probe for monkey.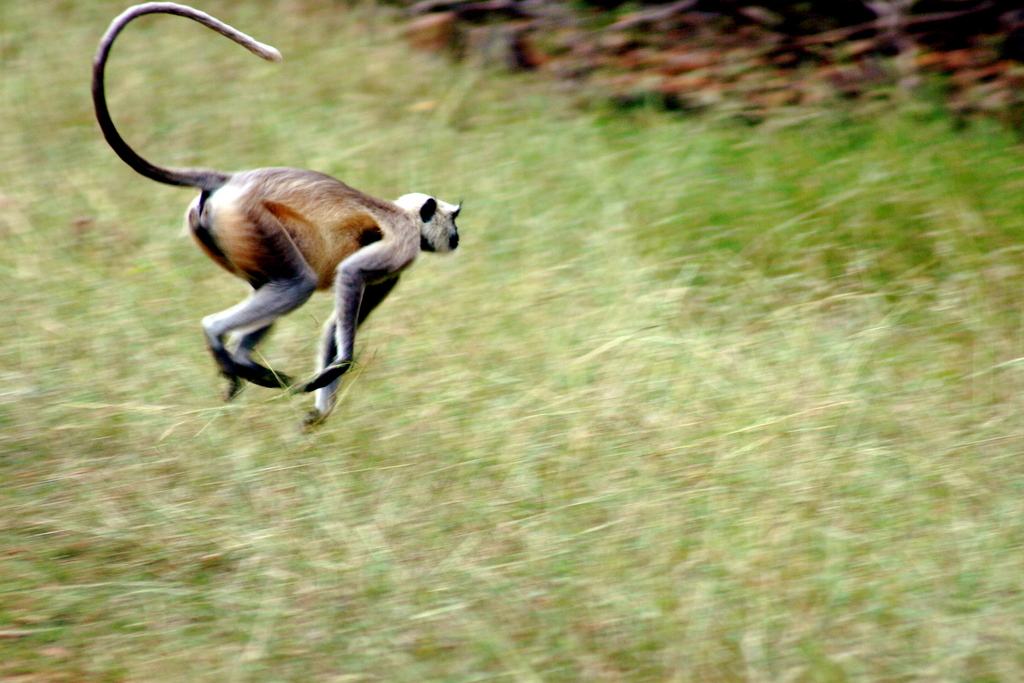
Probe result: <region>100, 37, 460, 416</region>.
